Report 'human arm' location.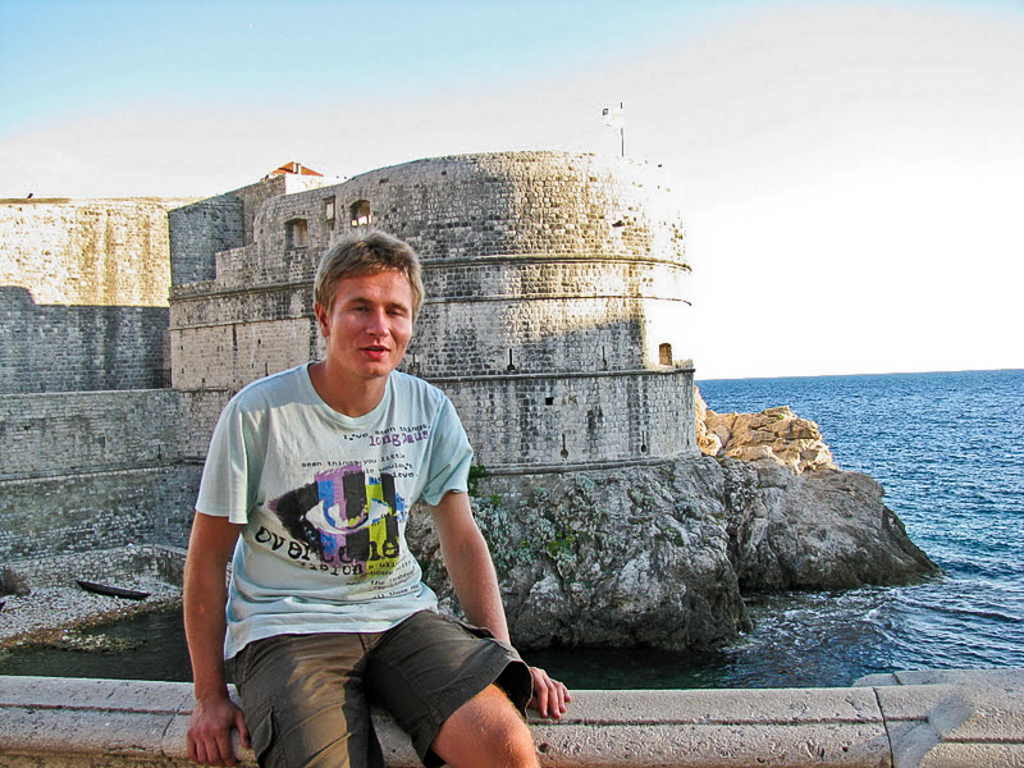
Report: box(180, 394, 253, 767).
